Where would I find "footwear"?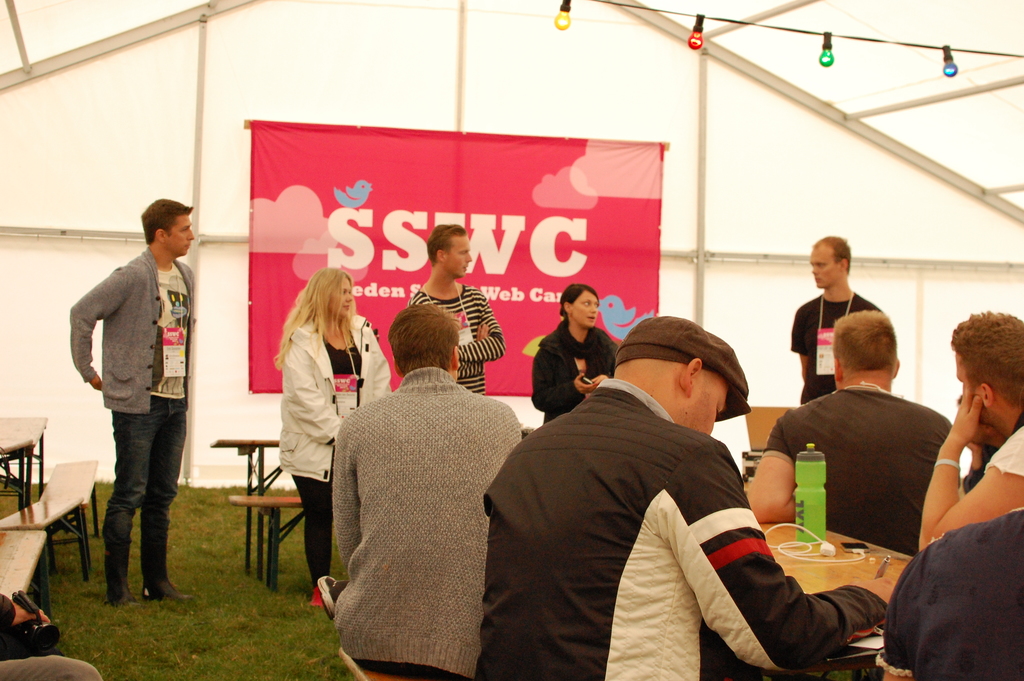
At bbox(316, 576, 350, 622).
